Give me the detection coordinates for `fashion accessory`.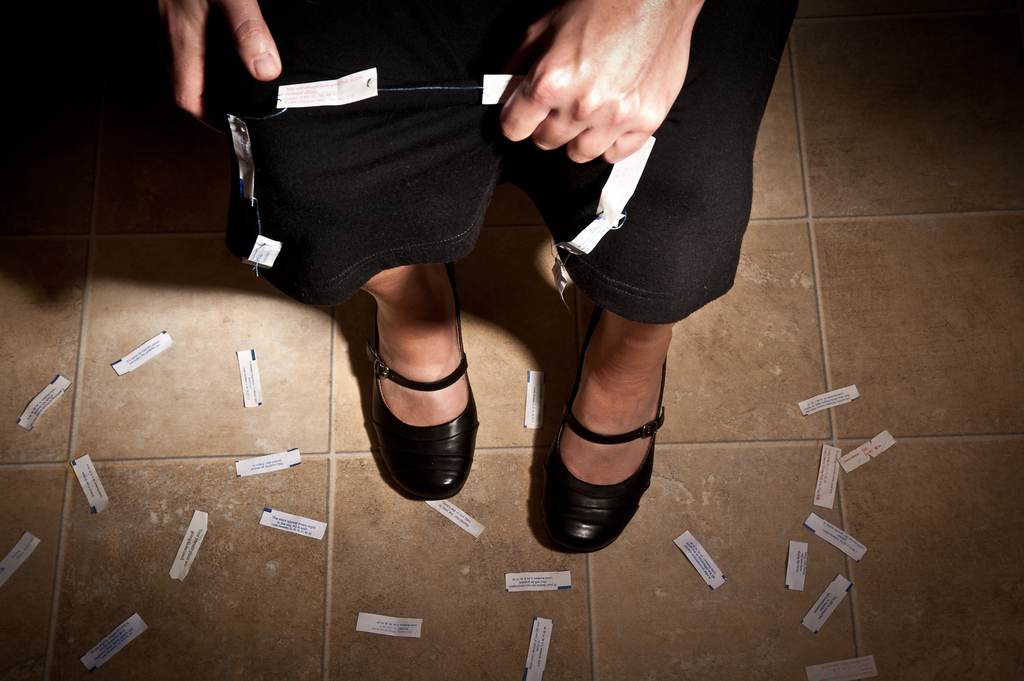
rect(362, 266, 479, 502).
